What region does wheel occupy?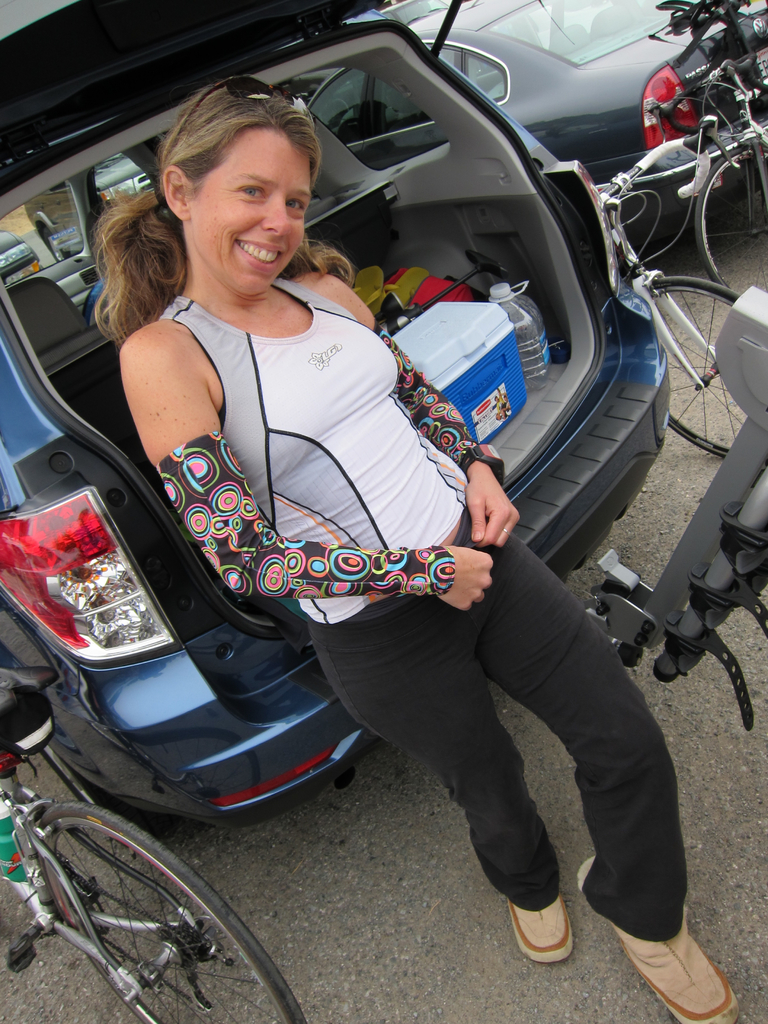
x1=689 y1=134 x2=767 y2=302.
